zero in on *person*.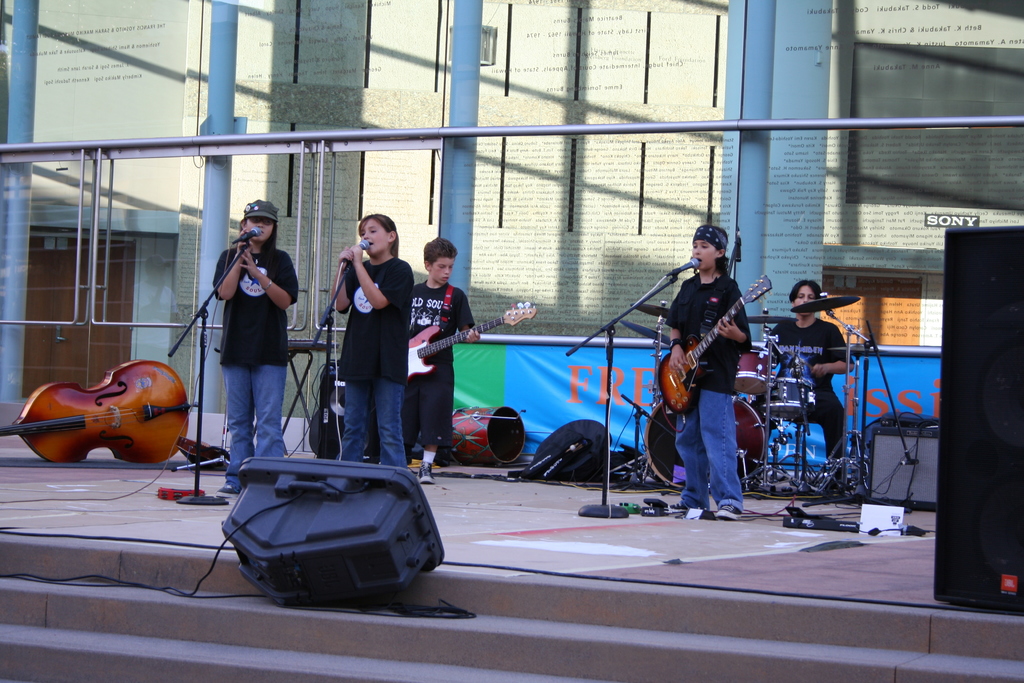
Zeroed in: {"x1": 211, "y1": 201, "x2": 301, "y2": 488}.
